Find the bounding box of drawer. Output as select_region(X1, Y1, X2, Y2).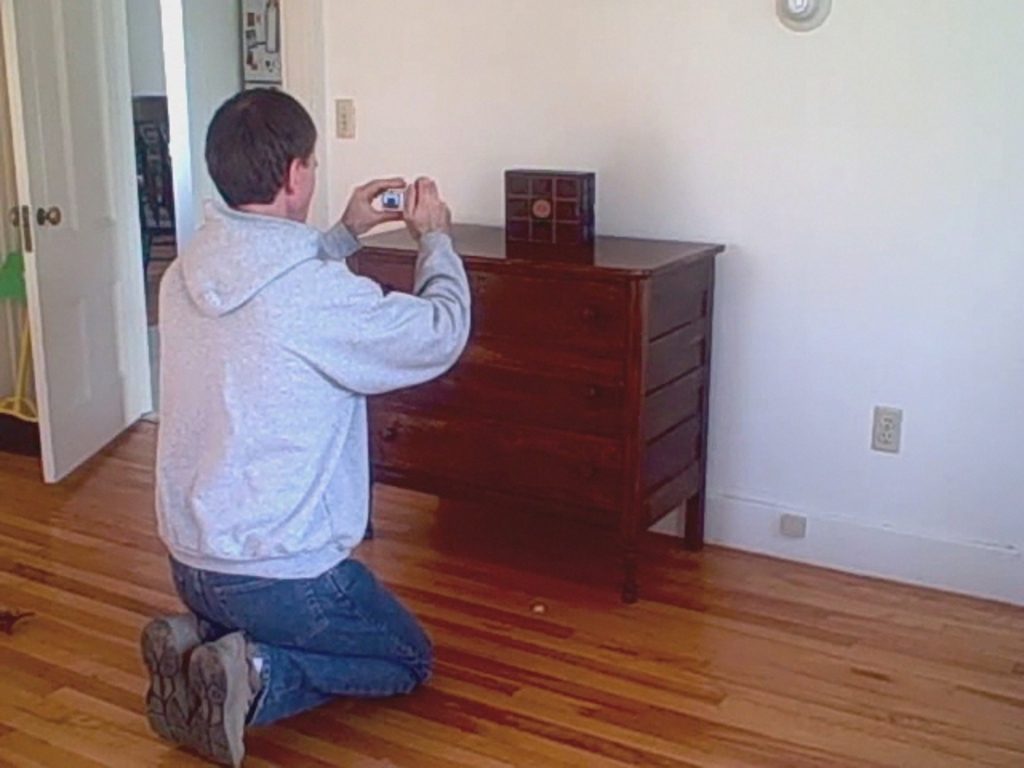
select_region(358, 256, 627, 339).
